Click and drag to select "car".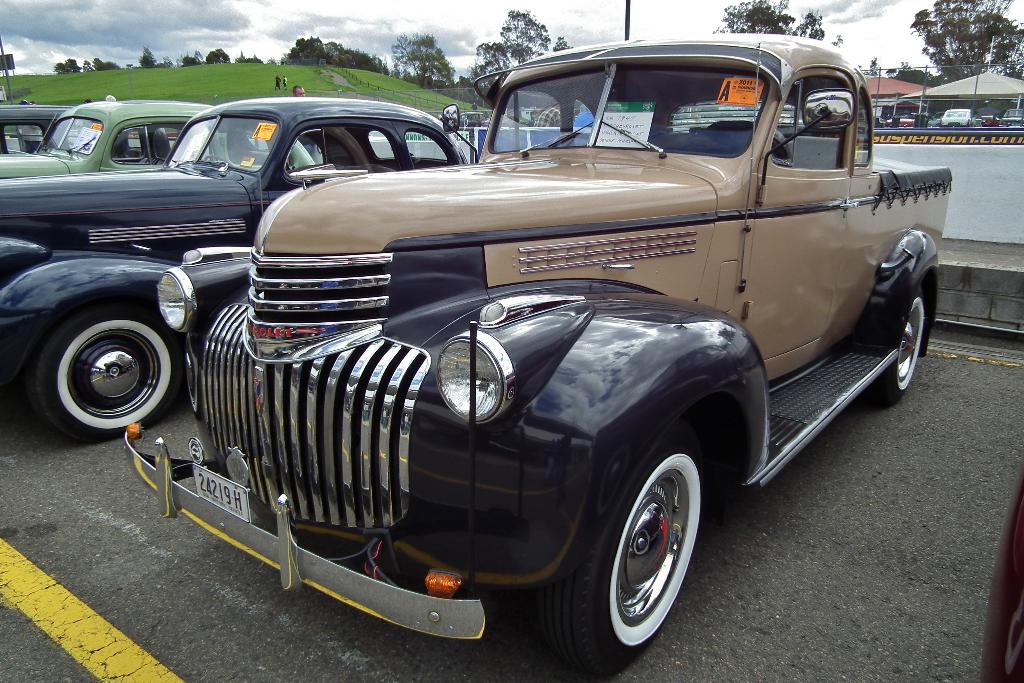
Selection: 983, 115, 1000, 129.
